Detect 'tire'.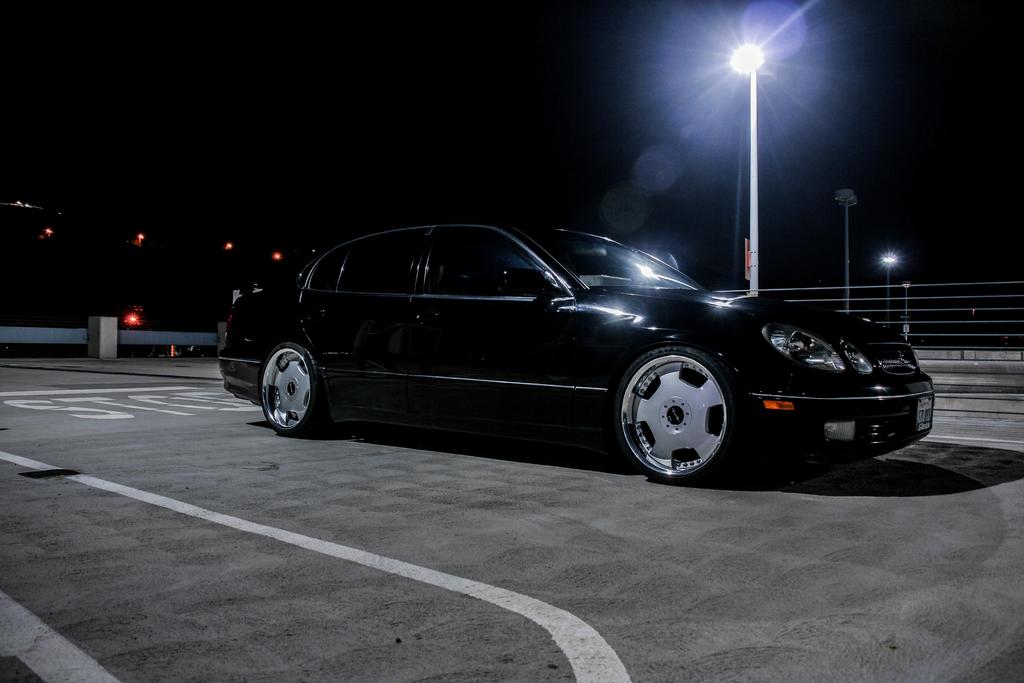
Detected at [x1=259, y1=338, x2=324, y2=436].
